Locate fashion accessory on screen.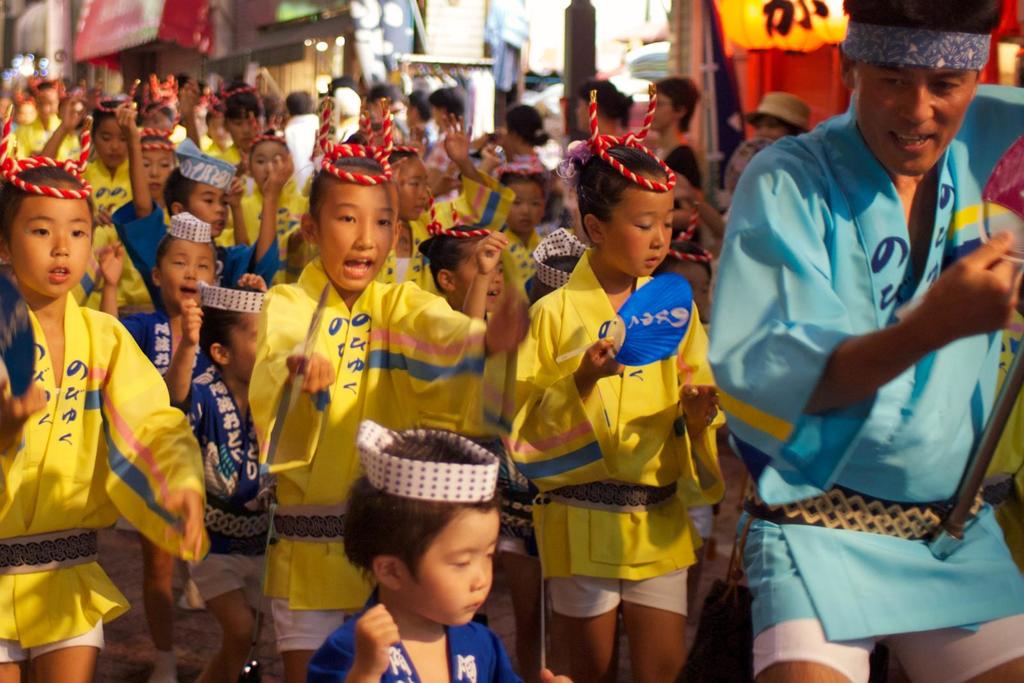
On screen at select_region(193, 277, 271, 314).
